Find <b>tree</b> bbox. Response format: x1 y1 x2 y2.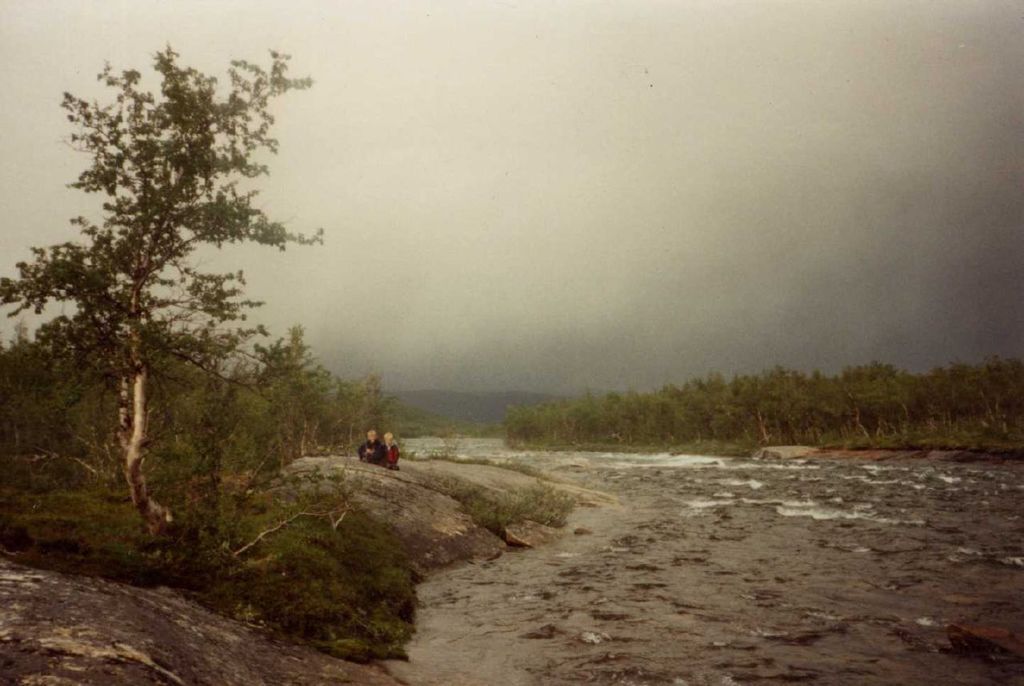
946 365 981 455.
